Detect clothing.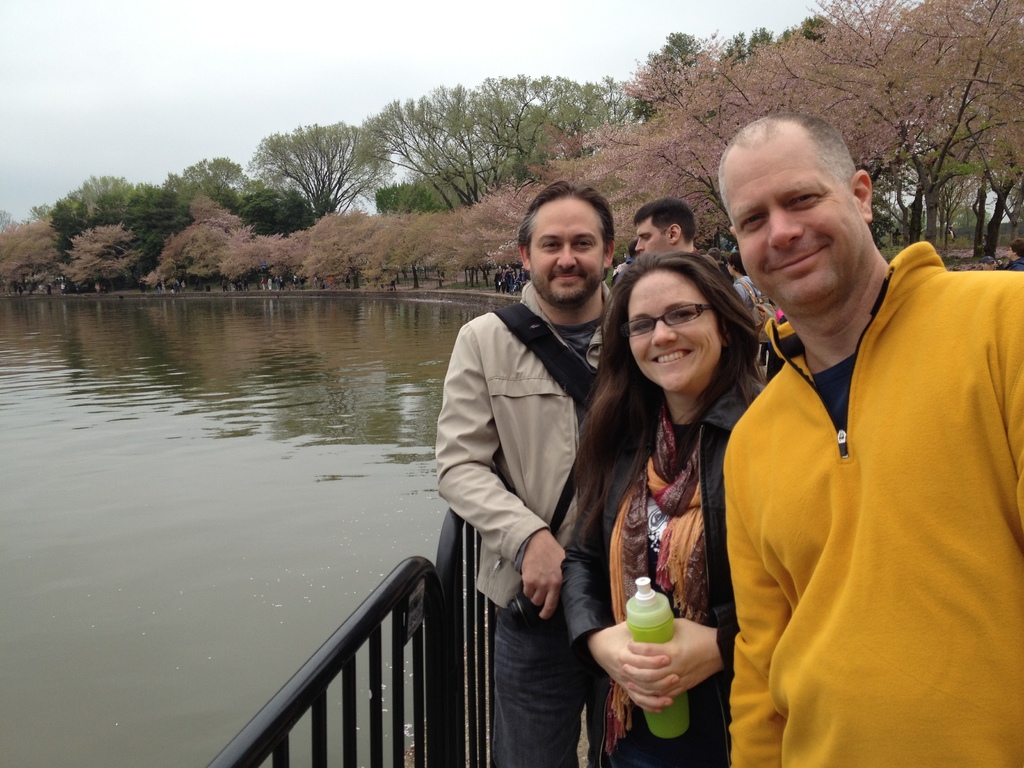
Detected at rect(733, 276, 763, 385).
